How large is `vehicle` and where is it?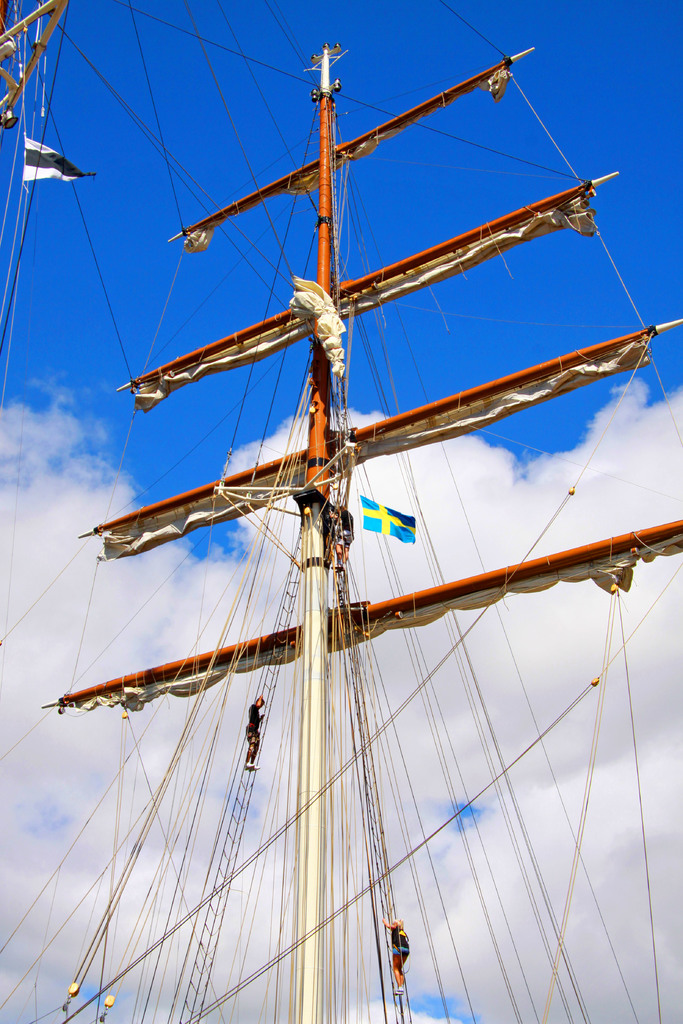
Bounding box: bbox=(0, 0, 682, 1023).
